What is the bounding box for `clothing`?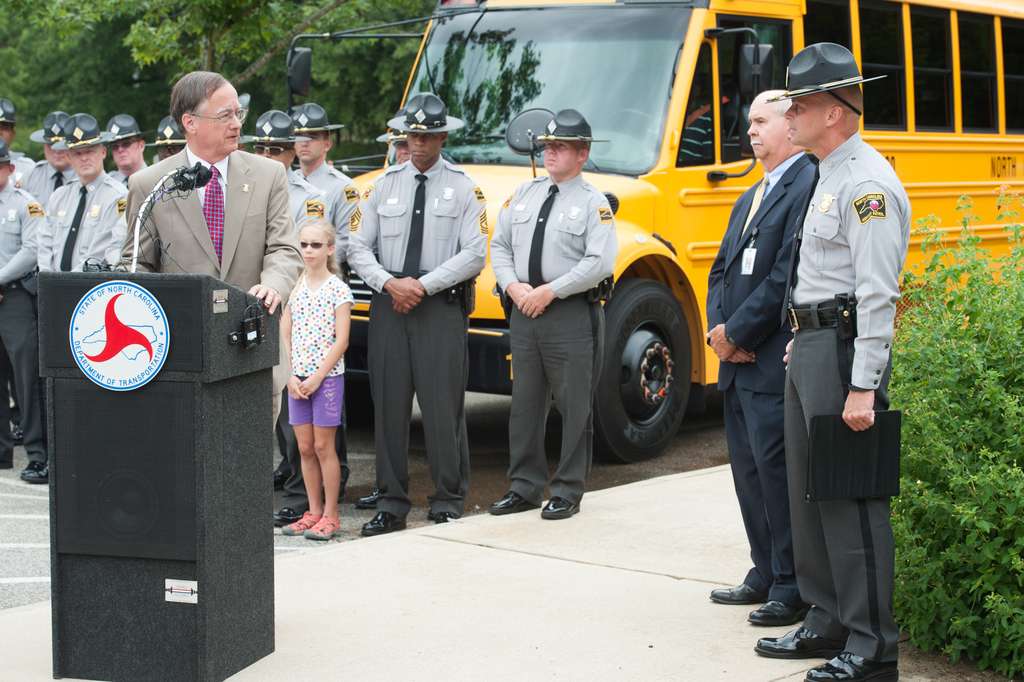
<box>793,137,920,674</box>.
